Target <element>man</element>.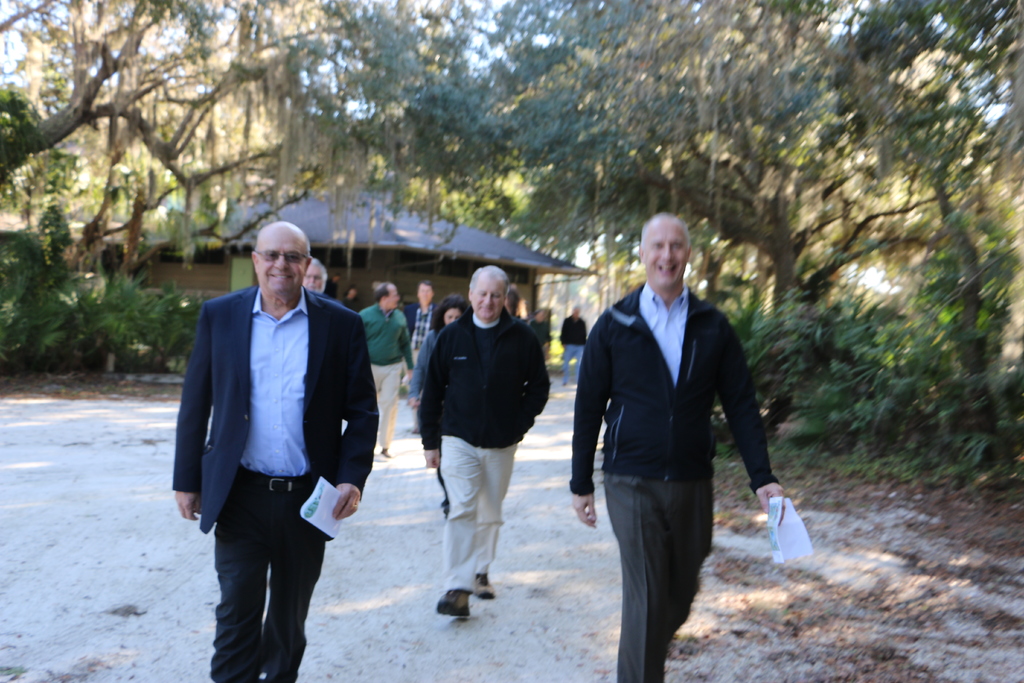
Target region: 567,210,788,682.
